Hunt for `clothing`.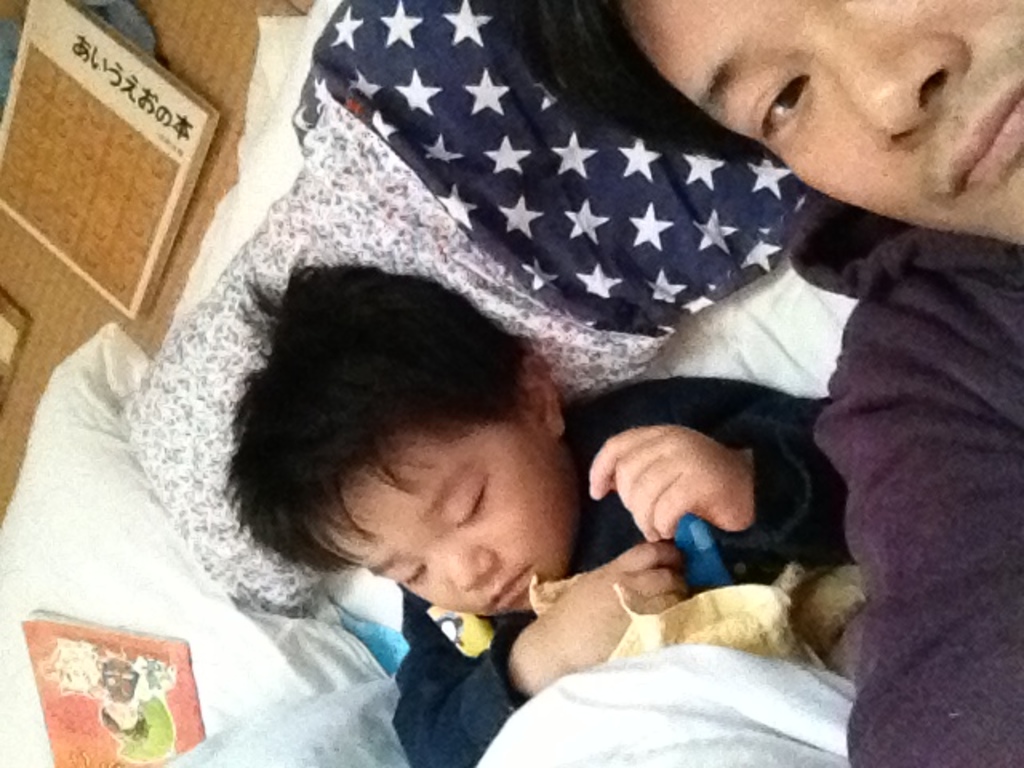
Hunted down at bbox=[390, 376, 829, 766].
